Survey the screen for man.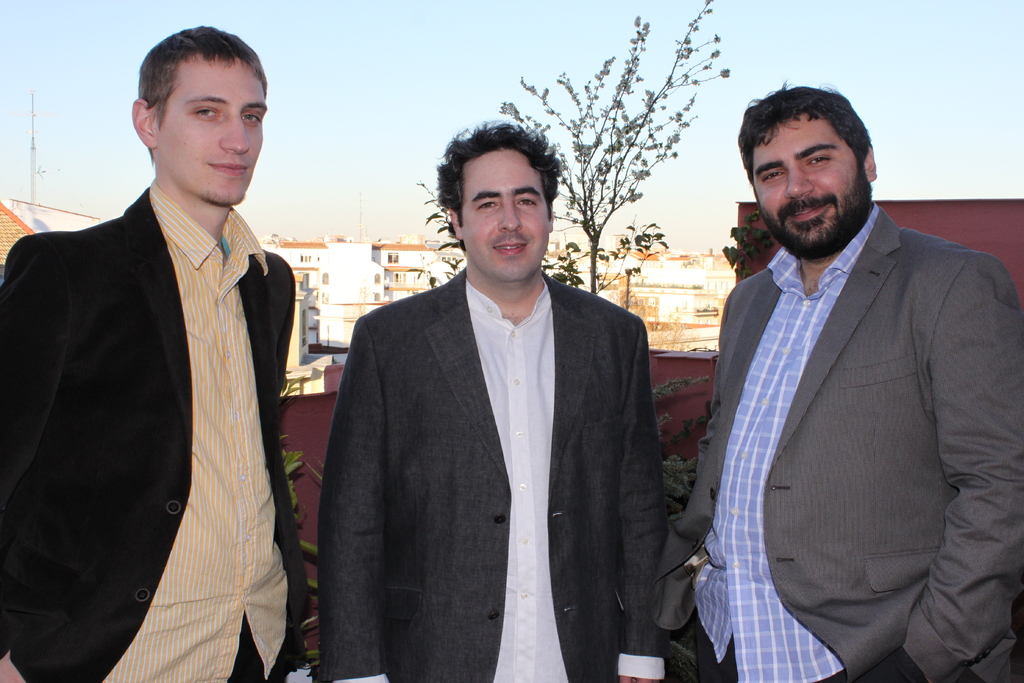
Survey found: [646, 83, 1023, 682].
